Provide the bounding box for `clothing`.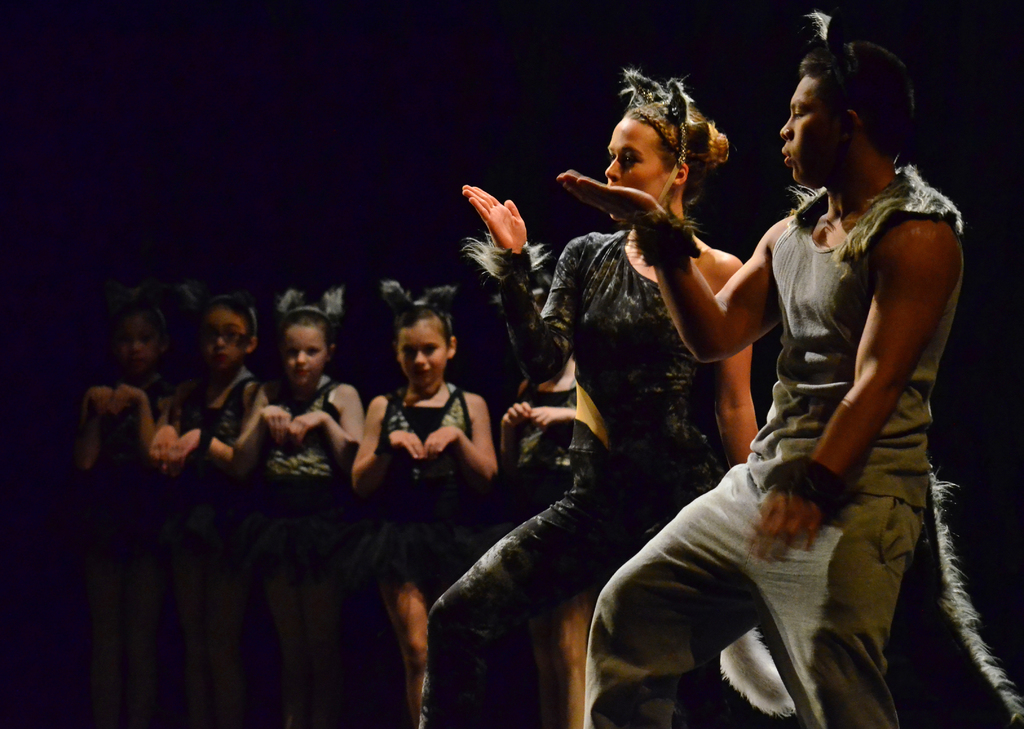
162/358/268/585.
